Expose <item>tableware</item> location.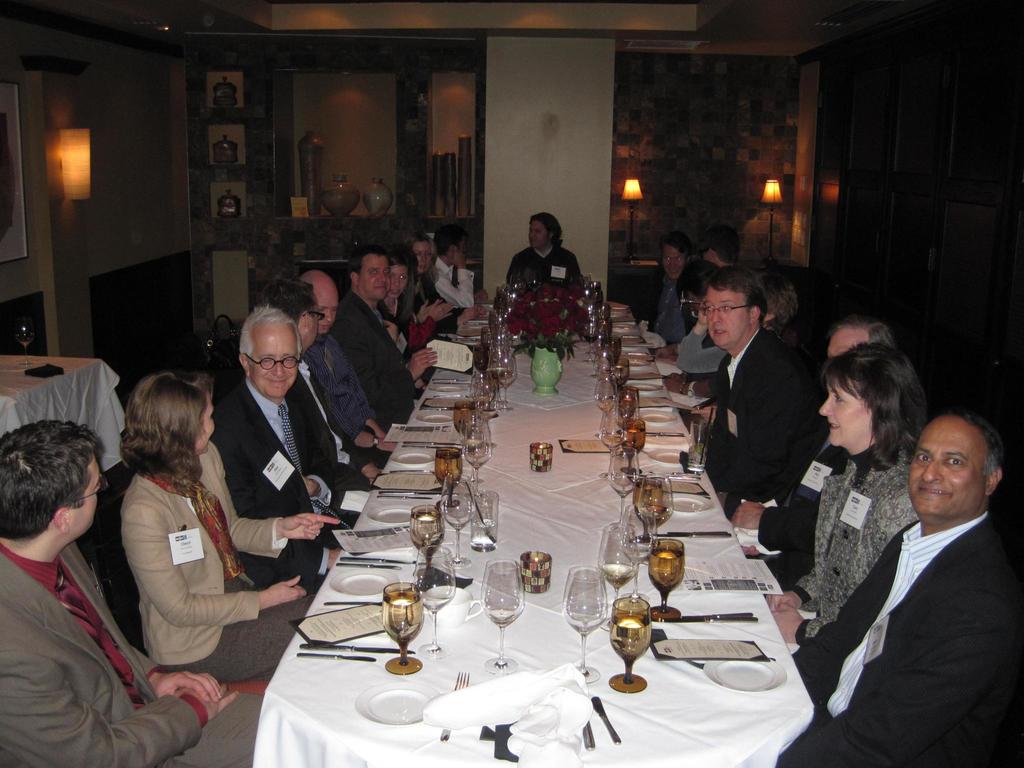
Exposed at (x1=424, y1=584, x2=484, y2=635).
